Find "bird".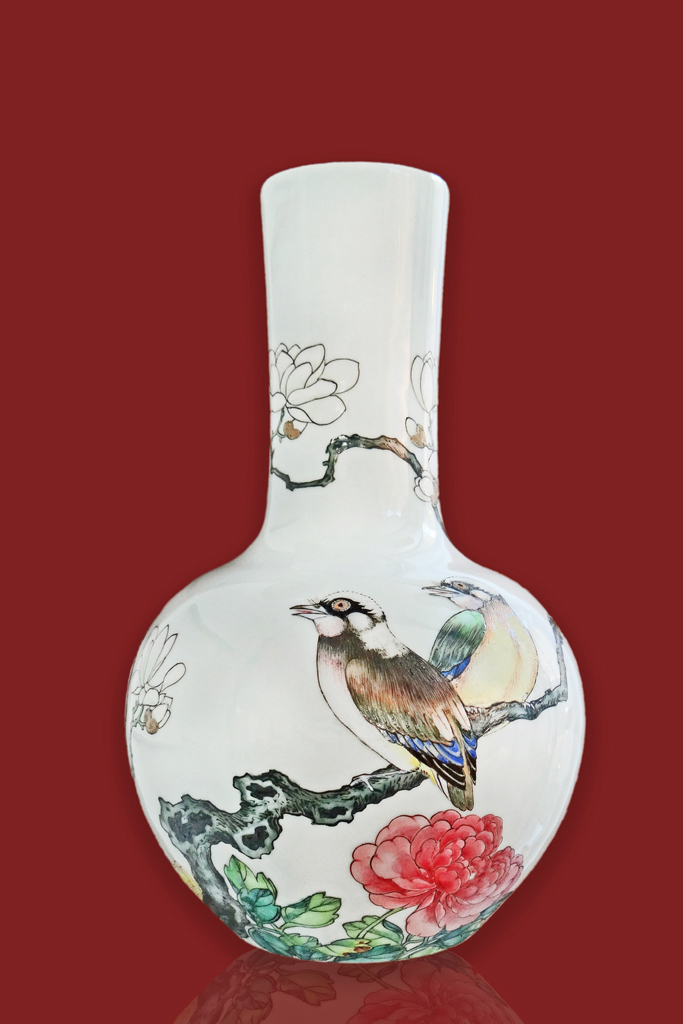
BBox(436, 567, 541, 732).
